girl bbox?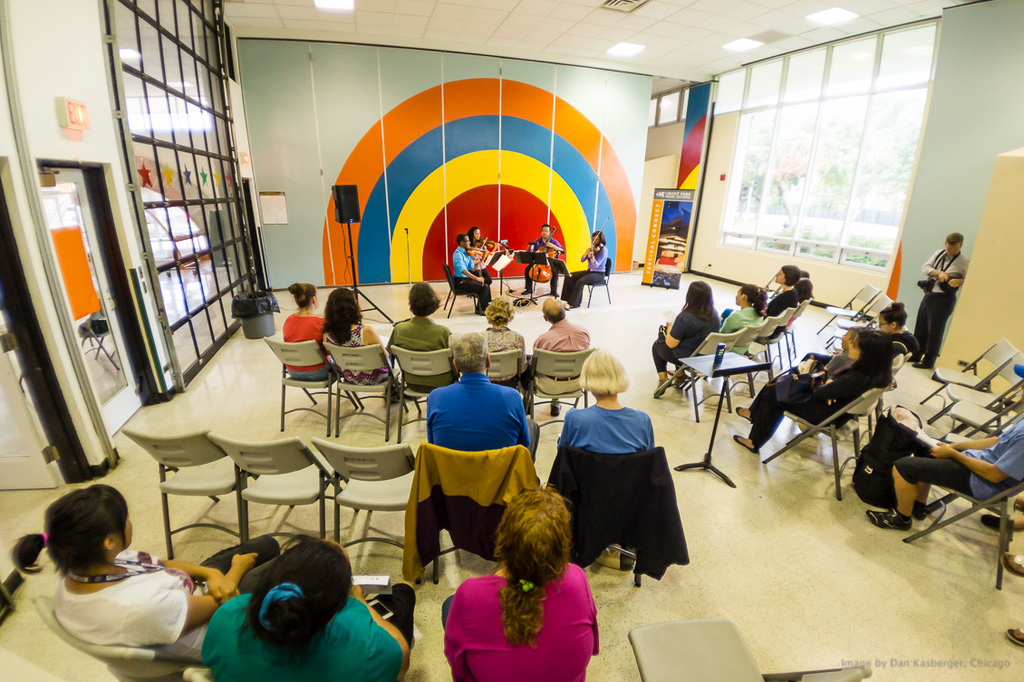
region(719, 283, 768, 351)
